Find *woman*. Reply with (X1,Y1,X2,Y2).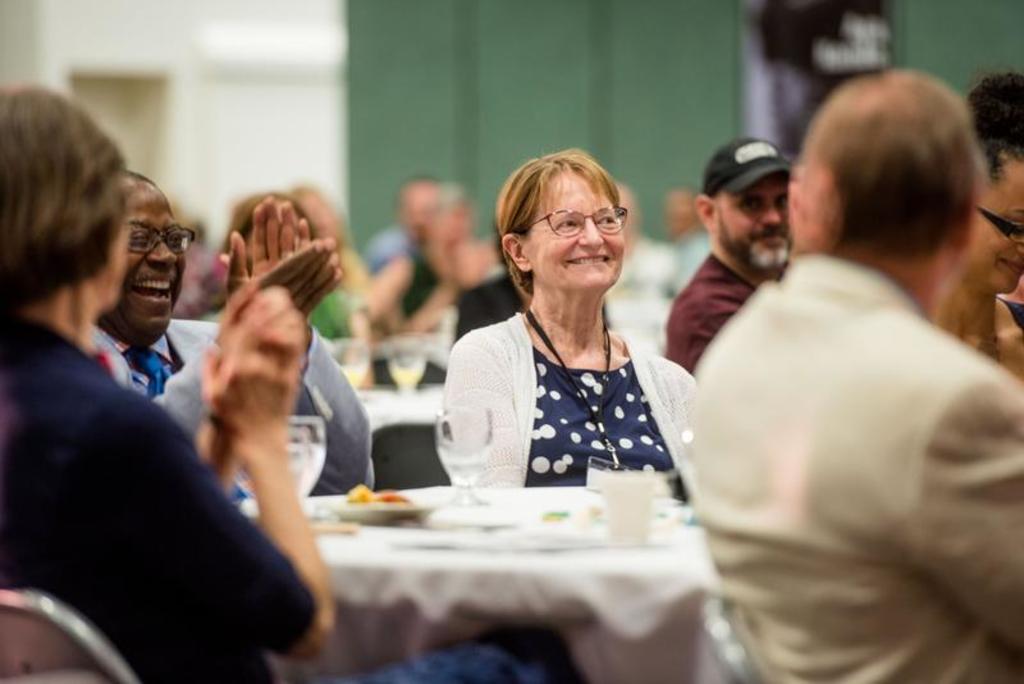
(433,143,705,485).
